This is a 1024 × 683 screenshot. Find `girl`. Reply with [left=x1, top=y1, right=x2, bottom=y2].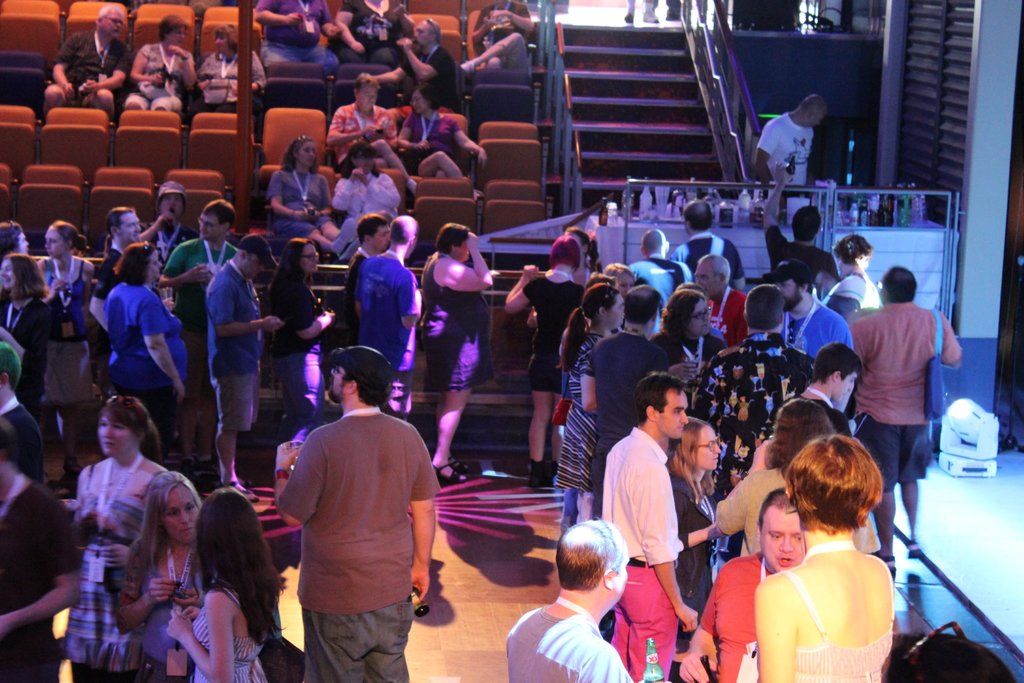
[left=751, top=425, right=910, bottom=682].
